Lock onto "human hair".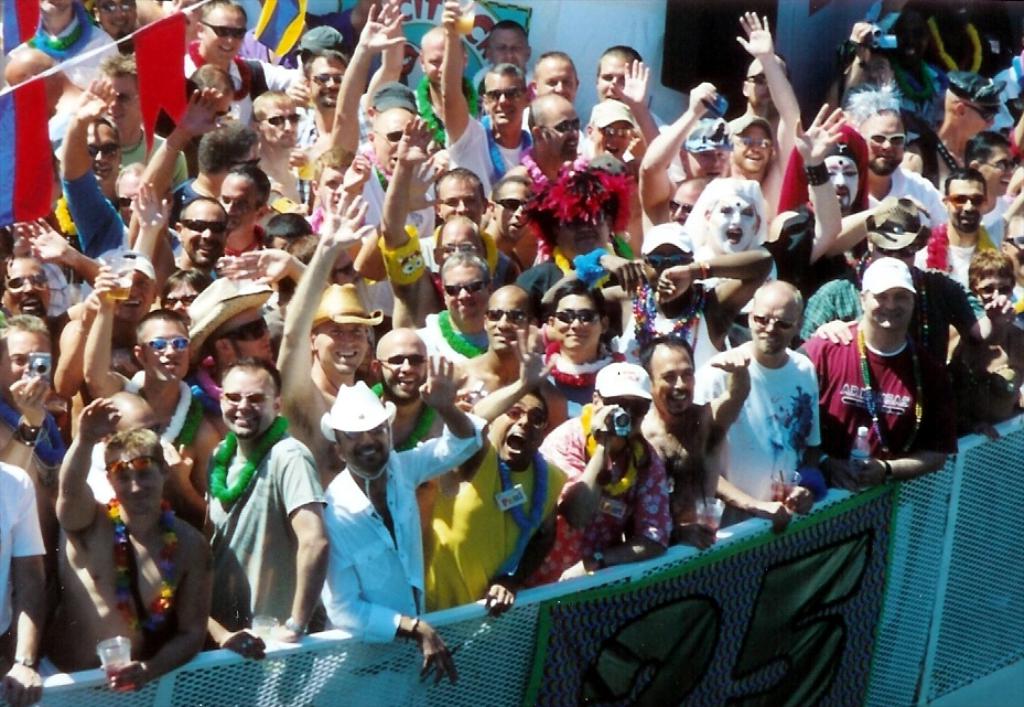
Locked: 311 146 358 182.
